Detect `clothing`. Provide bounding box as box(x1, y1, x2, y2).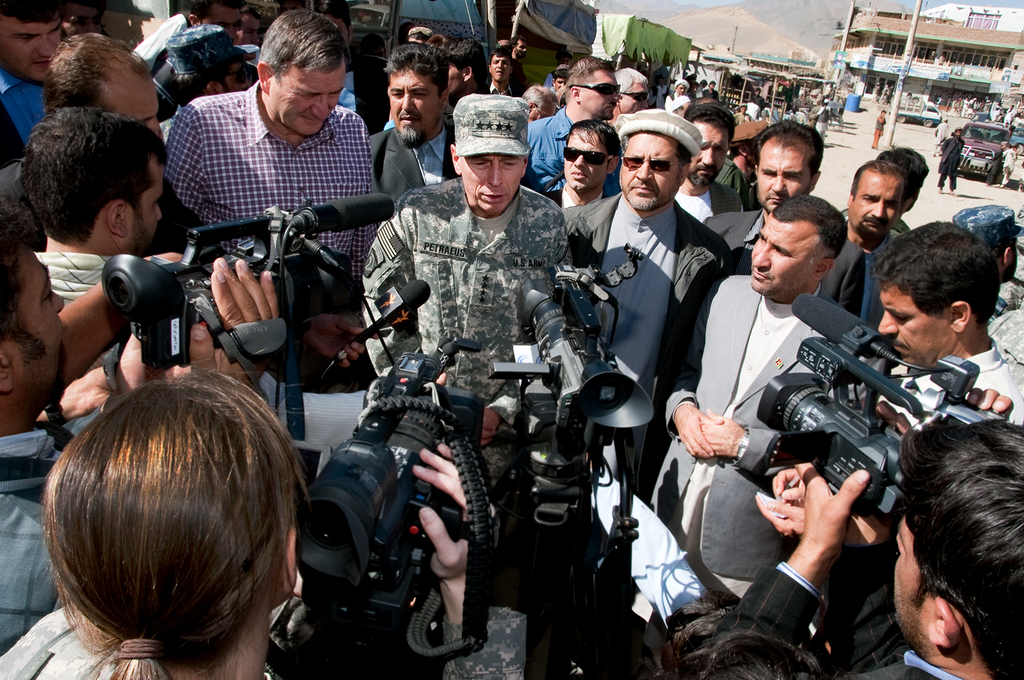
box(869, 351, 1023, 488).
